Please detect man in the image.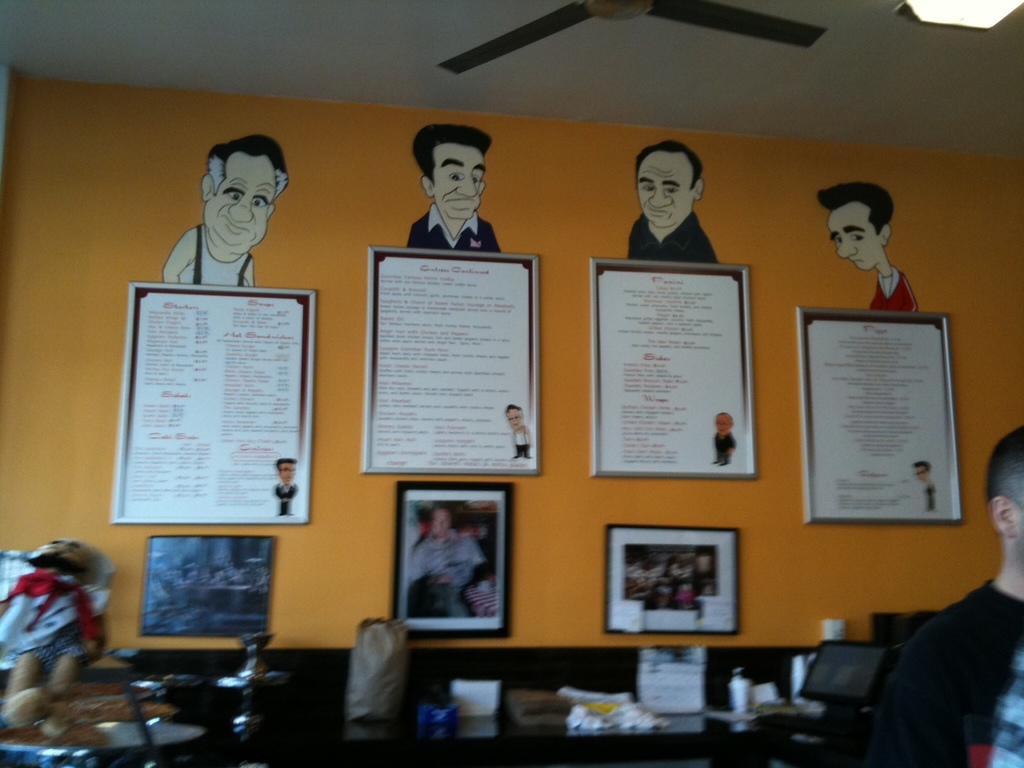
x1=882 y1=426 x2=1023 y2=767.
